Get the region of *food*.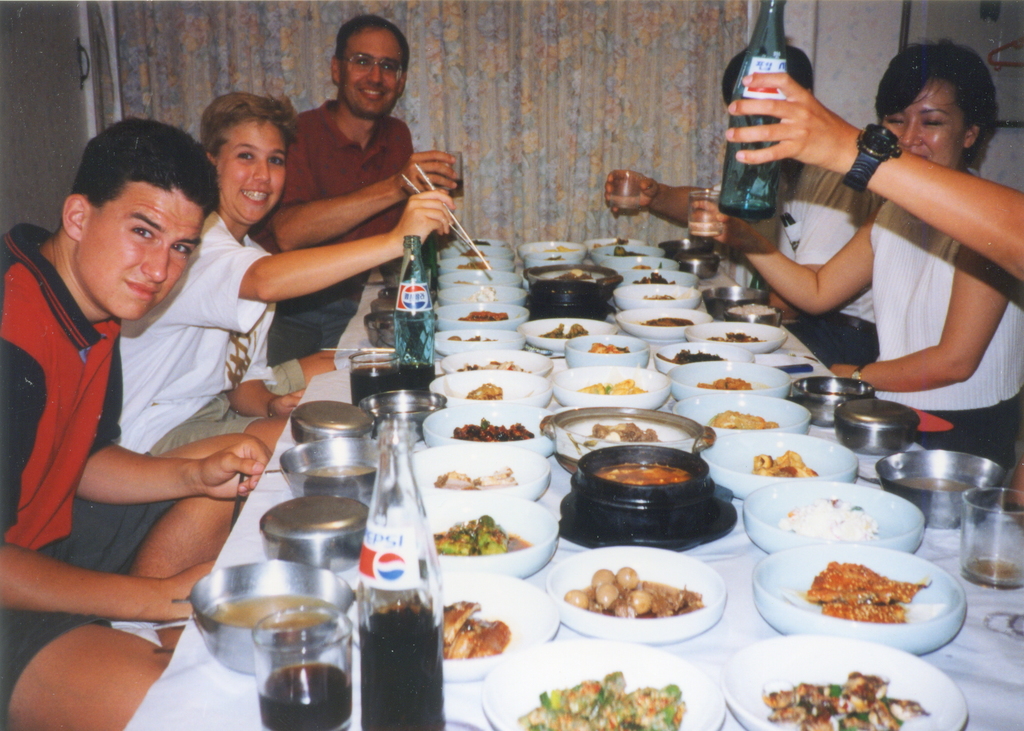
box=[542, 241, 579, 252].
